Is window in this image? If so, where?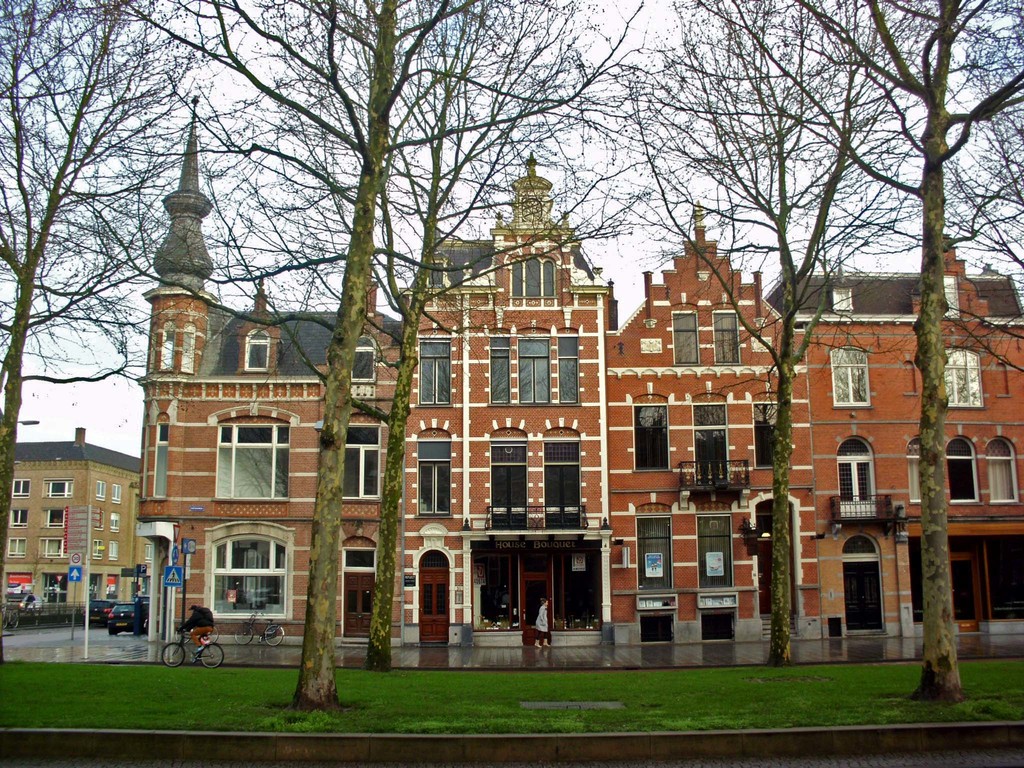
Yes, at <box>349,335,375,381</box>.
